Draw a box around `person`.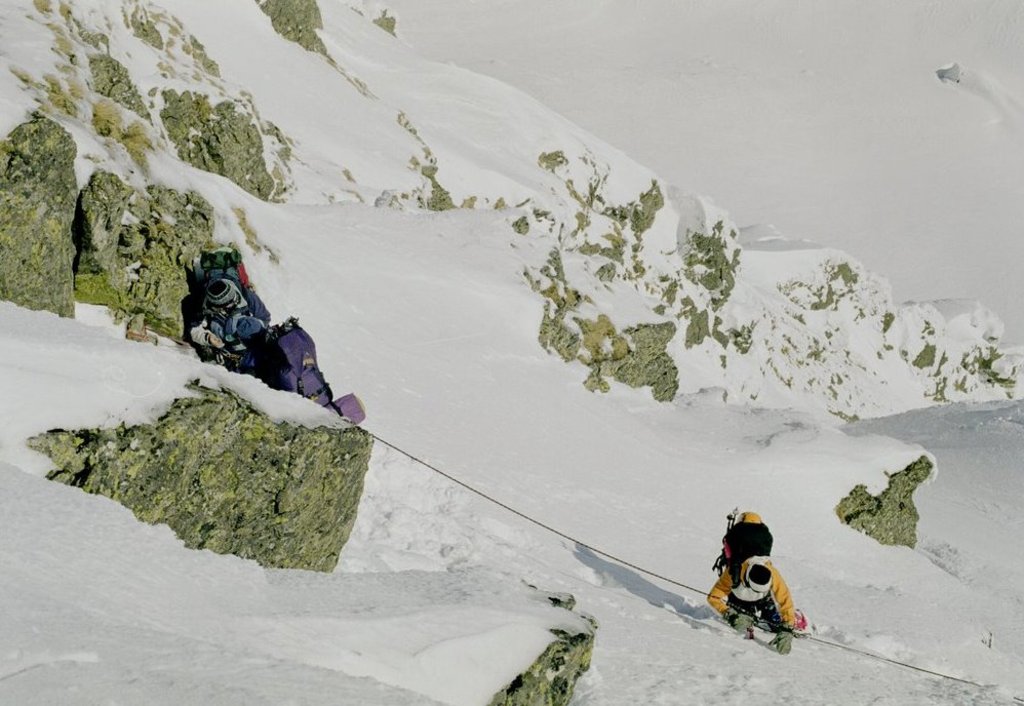
(238,319,278,371).
